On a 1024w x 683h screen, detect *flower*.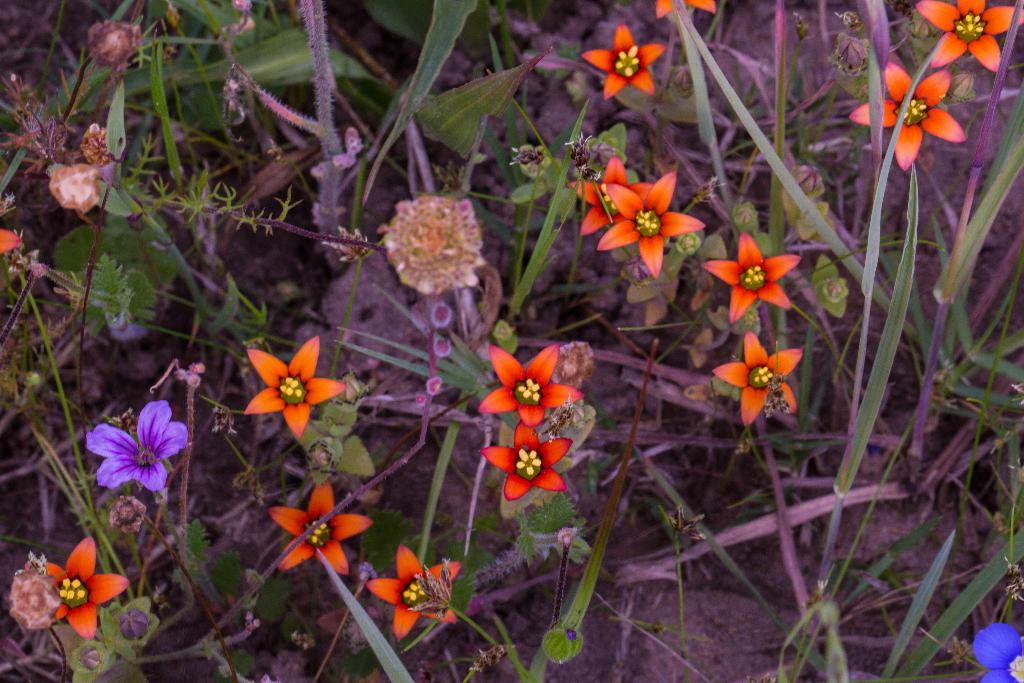
rect(973, 627, 1023, 682).
